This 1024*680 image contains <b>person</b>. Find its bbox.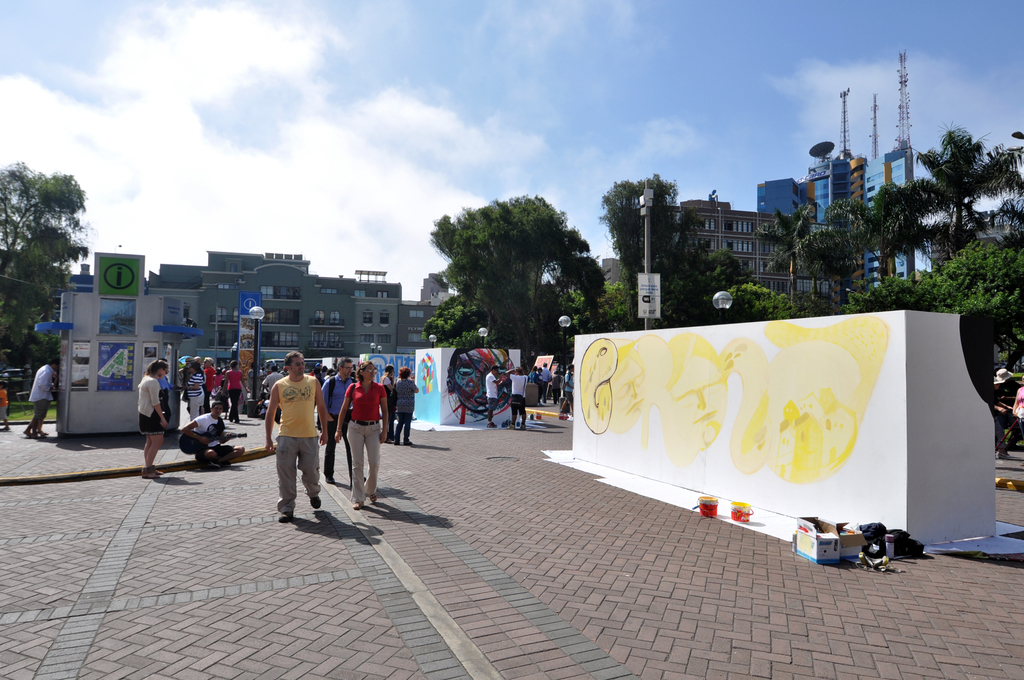
377,365,396,442.
